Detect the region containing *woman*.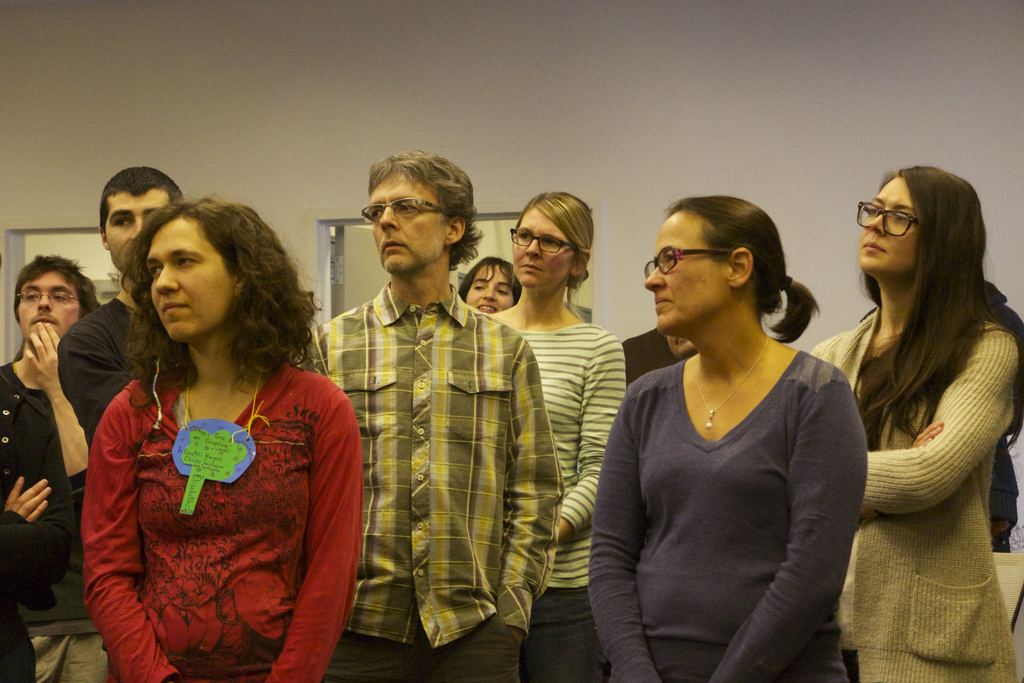
806, 162, 1023, 682.
